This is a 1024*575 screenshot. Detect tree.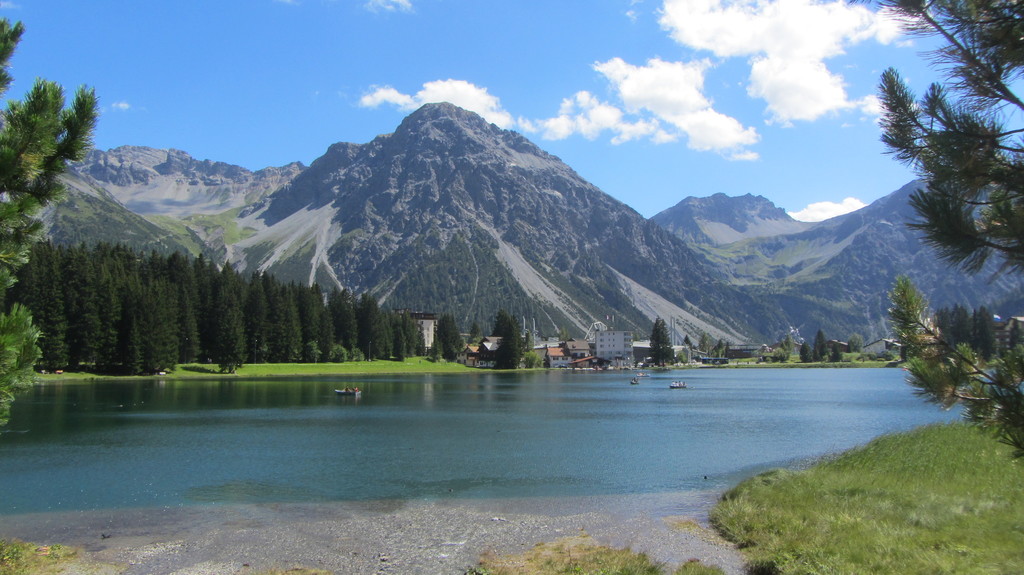
select_region(817, 331, 828, 363).
